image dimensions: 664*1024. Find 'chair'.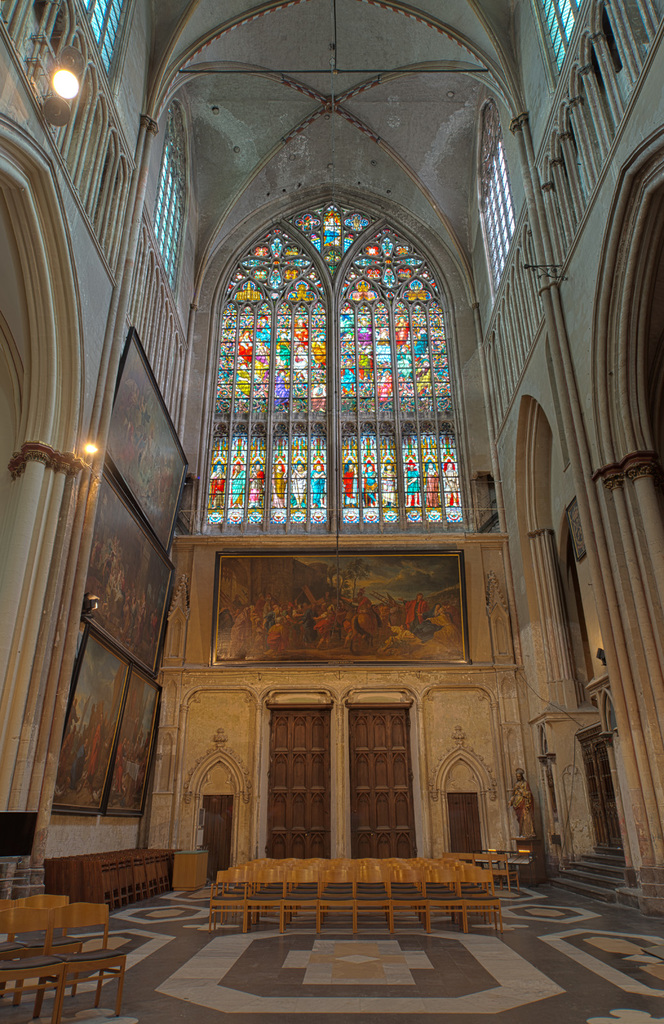
[490, 856, 521, 890].
